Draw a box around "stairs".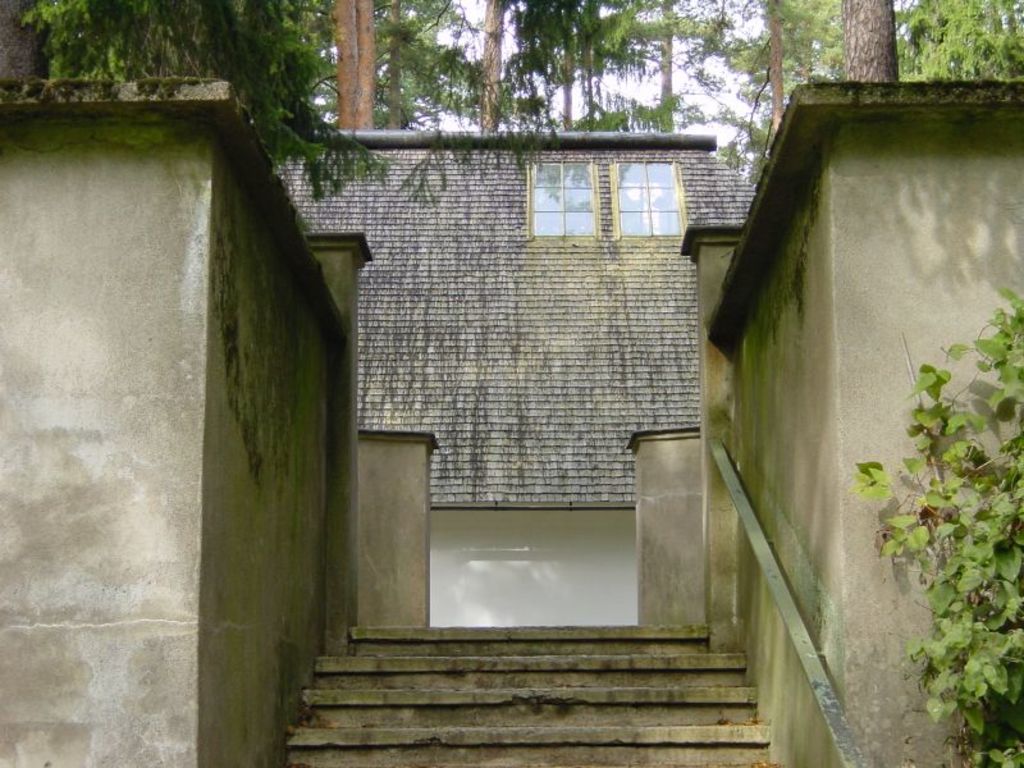
[left=280, top=623, right=781, bottom=767].
